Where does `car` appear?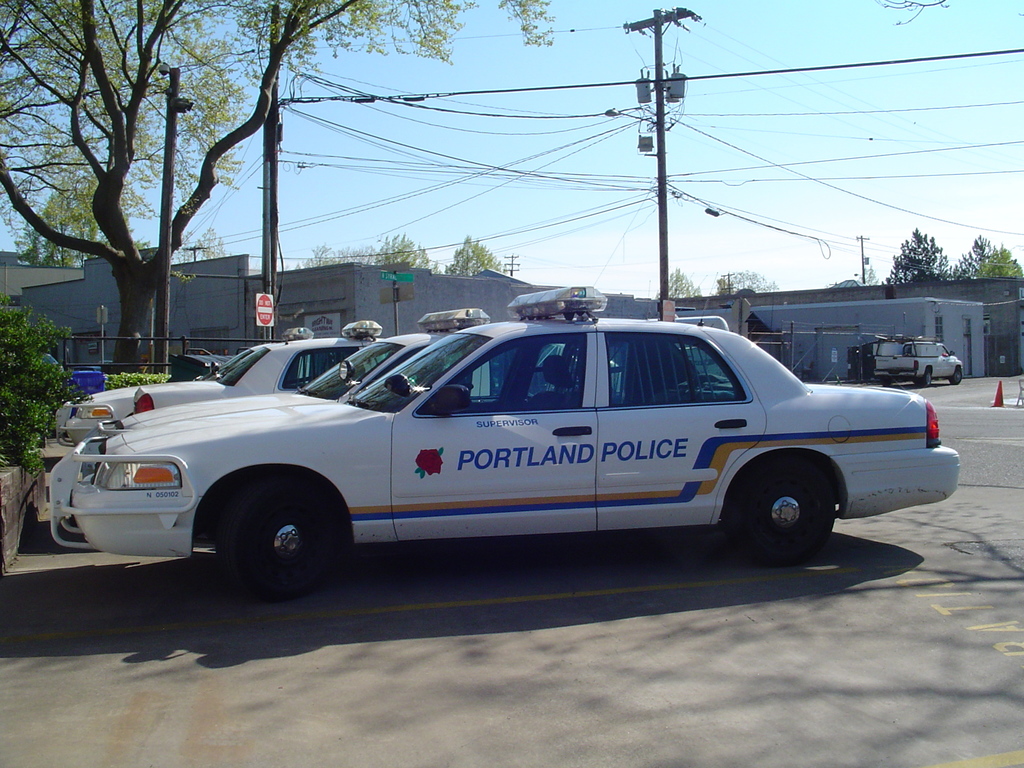
Appears at 52 325 313 448.
